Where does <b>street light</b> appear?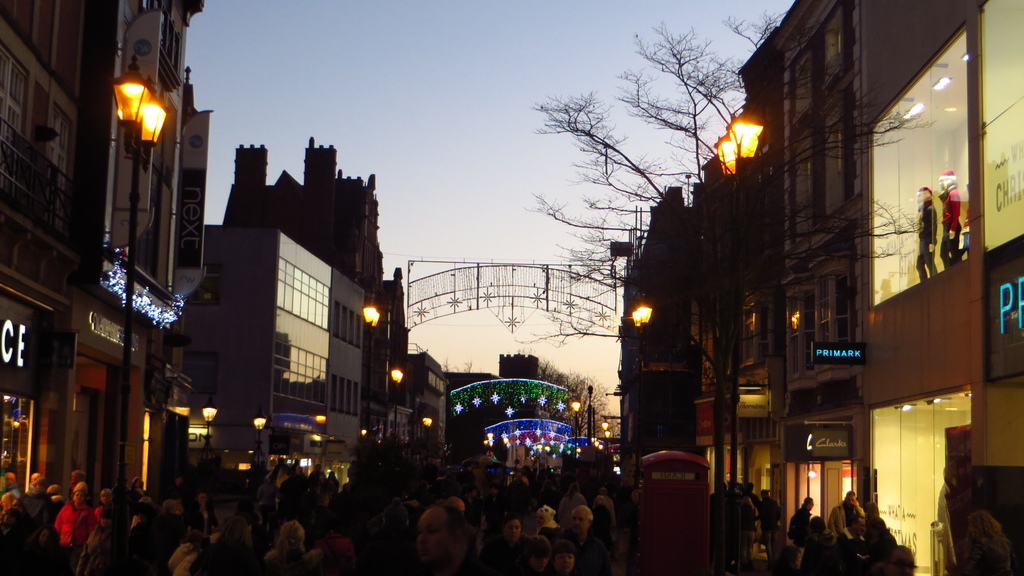
Appears at 708 115 761 484.
